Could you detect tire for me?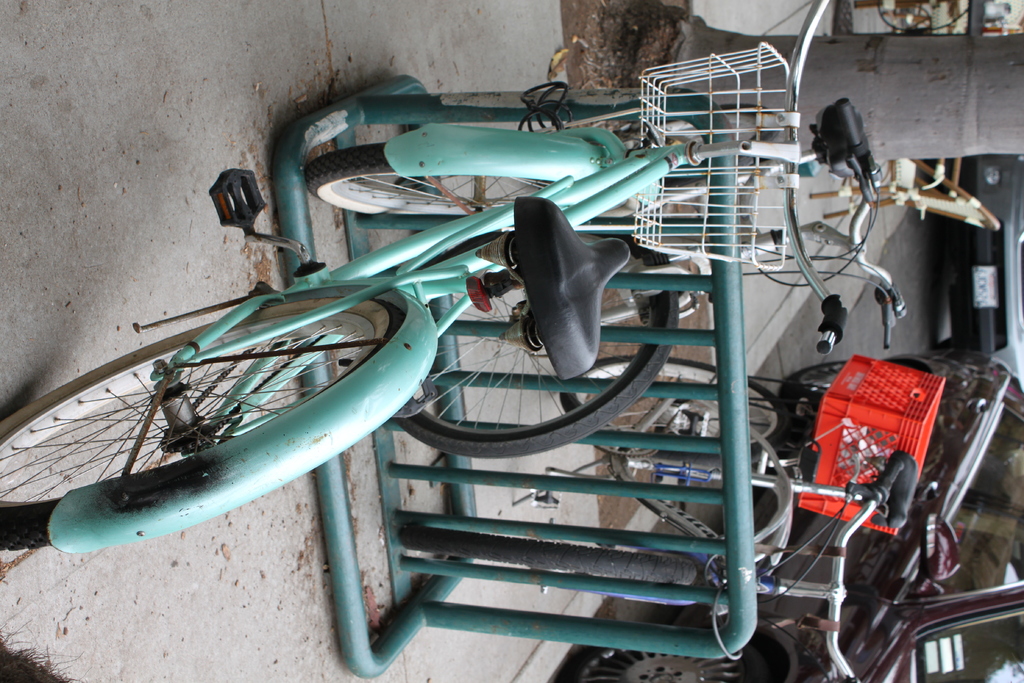
Detection result: <bbox>783, 358, 876, 443</bbox>.
